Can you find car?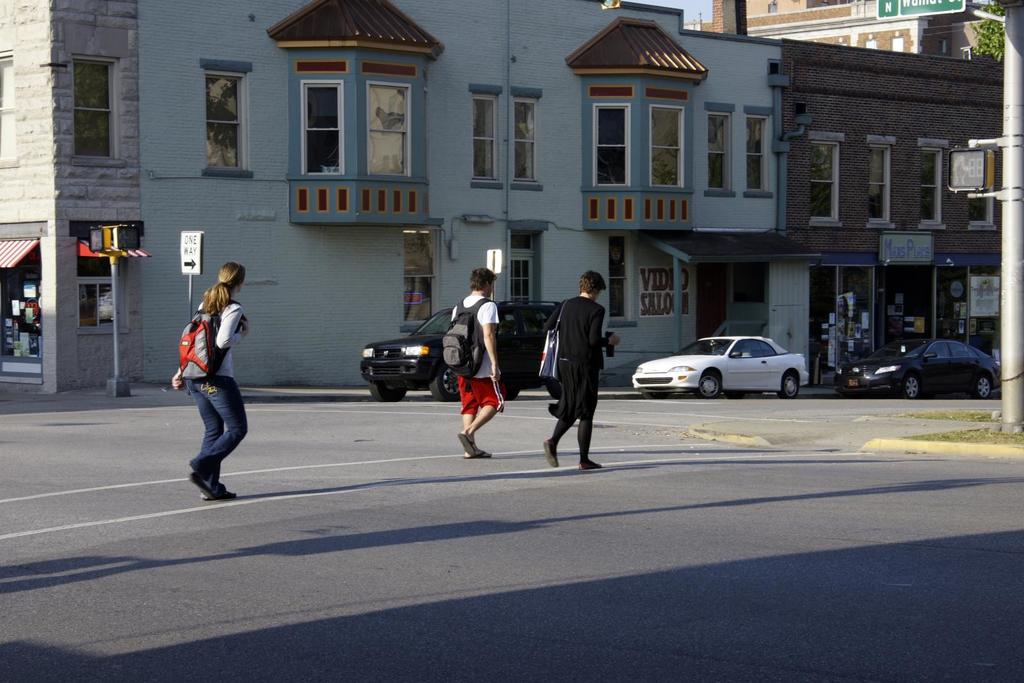
Yes, bounding box: bbox=[632, 335, 808, 399].
